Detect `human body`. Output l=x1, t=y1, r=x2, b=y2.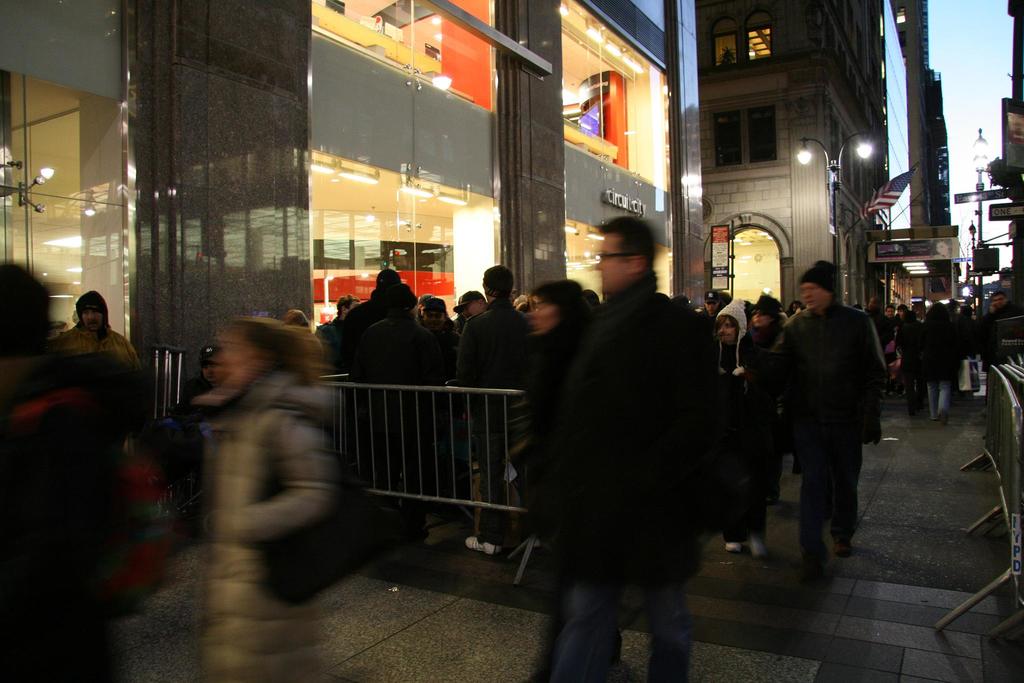
l=780, t=303, r=888, b=557.
